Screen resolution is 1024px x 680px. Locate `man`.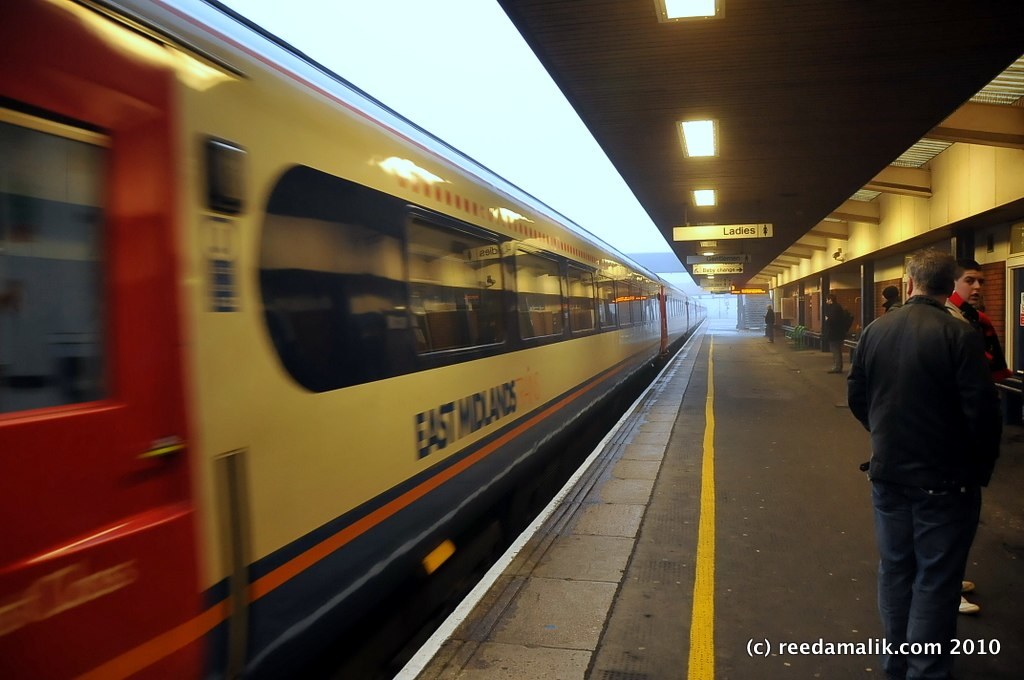
bbox=(945, 261, 987, 610).
